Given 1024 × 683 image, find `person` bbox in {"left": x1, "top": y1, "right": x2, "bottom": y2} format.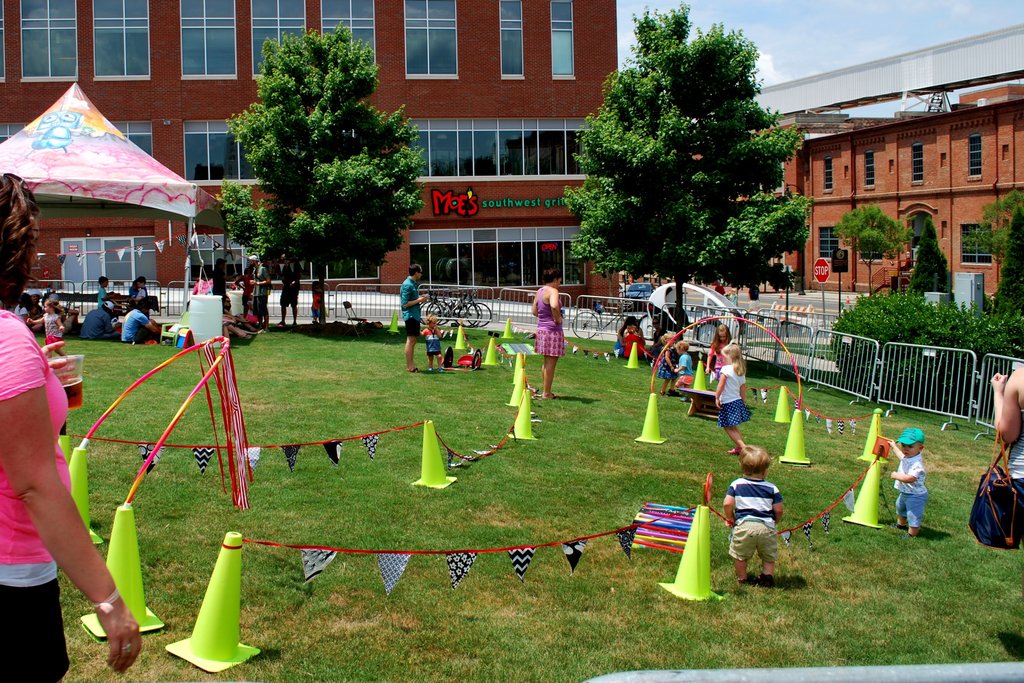
{"left": 527, "top": 269, "right": 561, "bottom": 397}.
